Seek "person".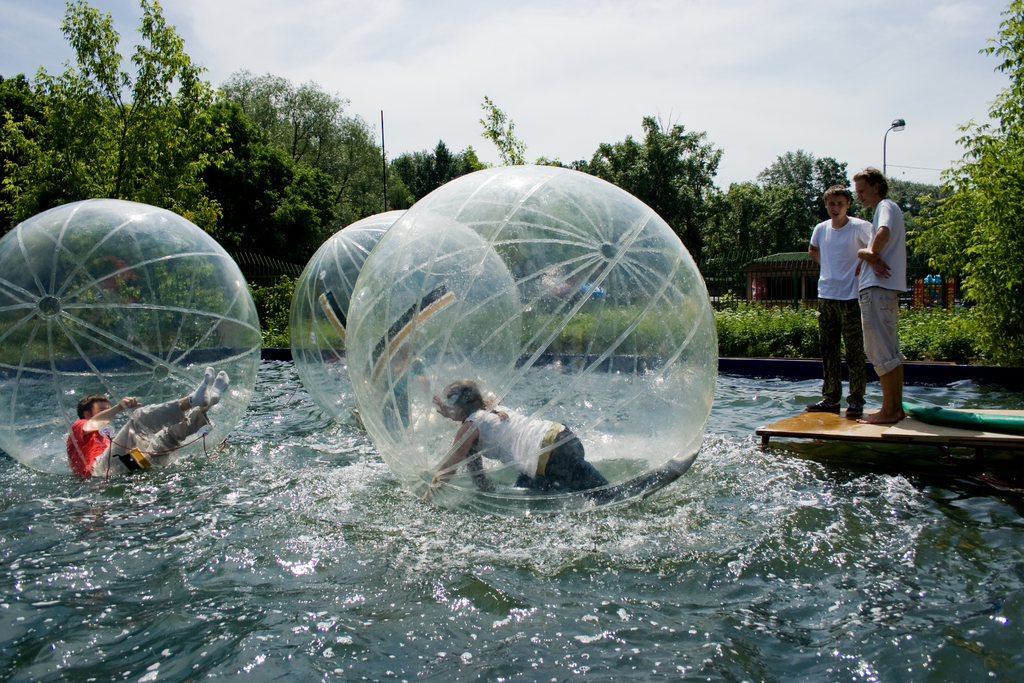
[x1=858, y1=166, x2=906, y2=422].
